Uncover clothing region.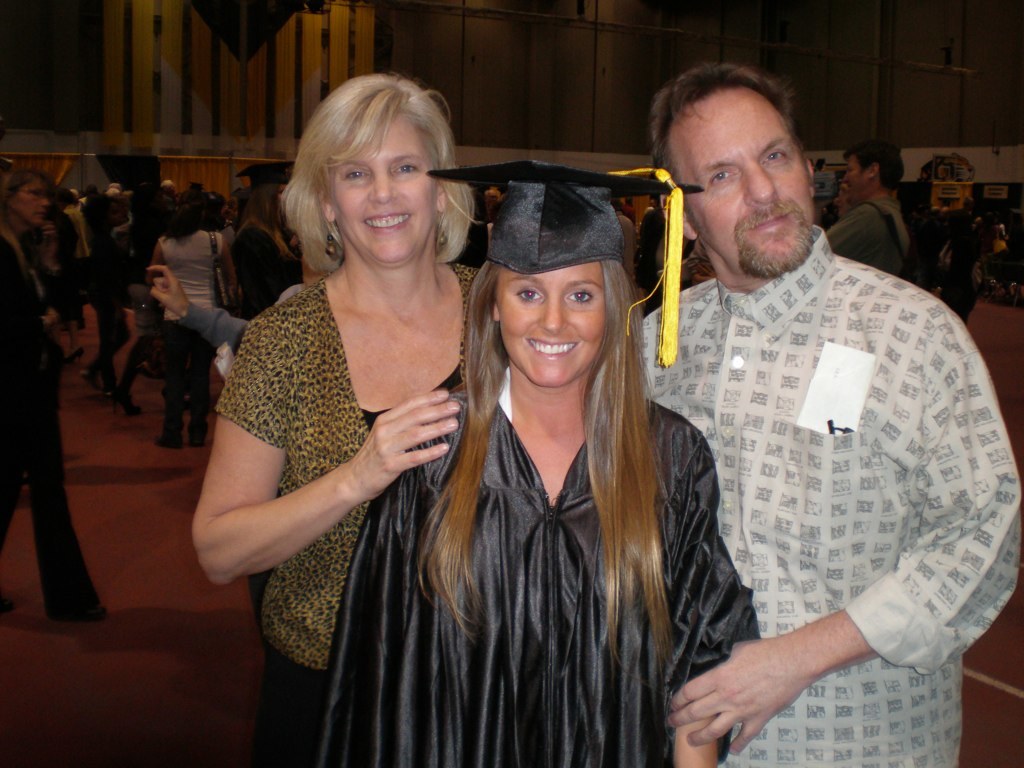
Uncovered: {"left": 0, "top": 183, "right": 307, "bottom": 610}.
